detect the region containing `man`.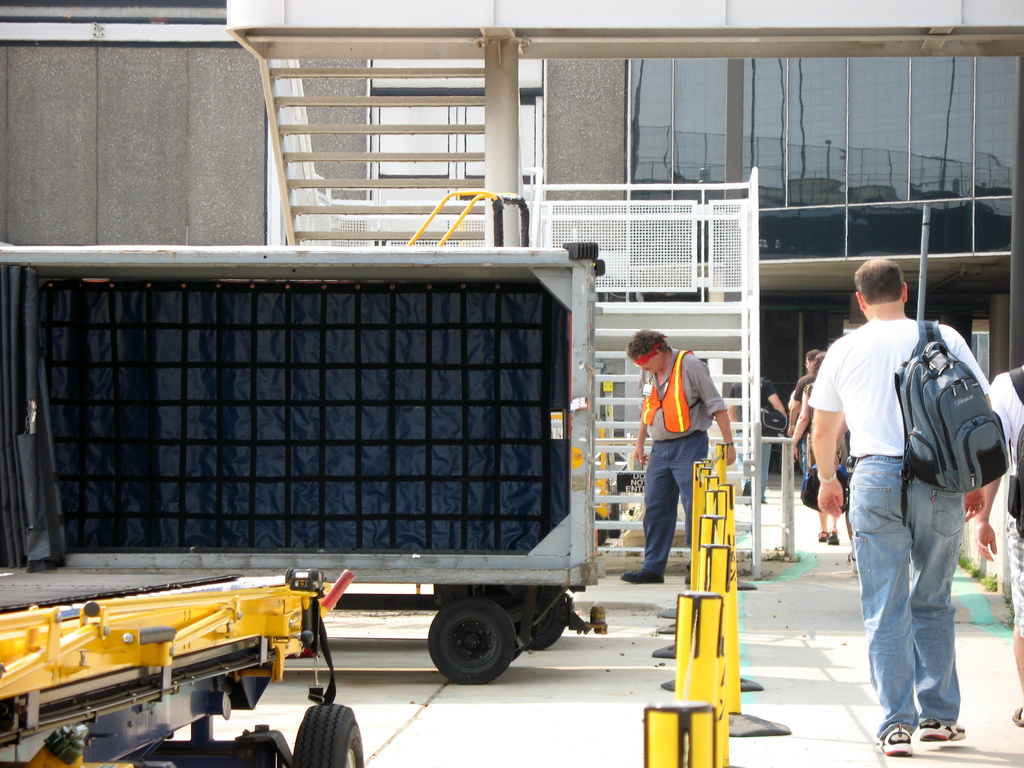
[614, 326, 735, 581].
